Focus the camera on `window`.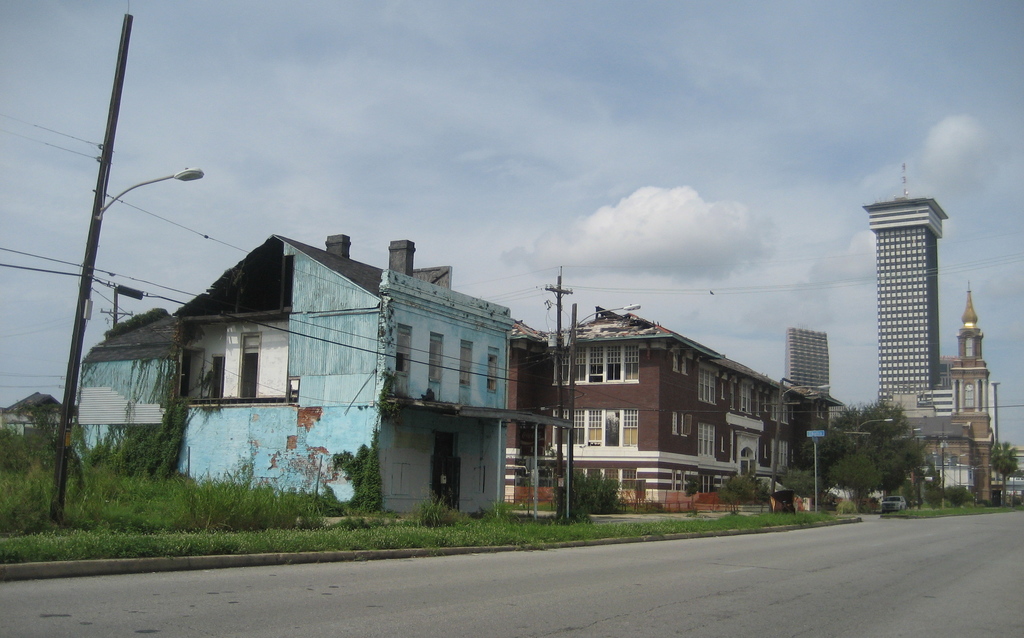
Focus region: (left=607, top=344, right=621, bottom=383).
